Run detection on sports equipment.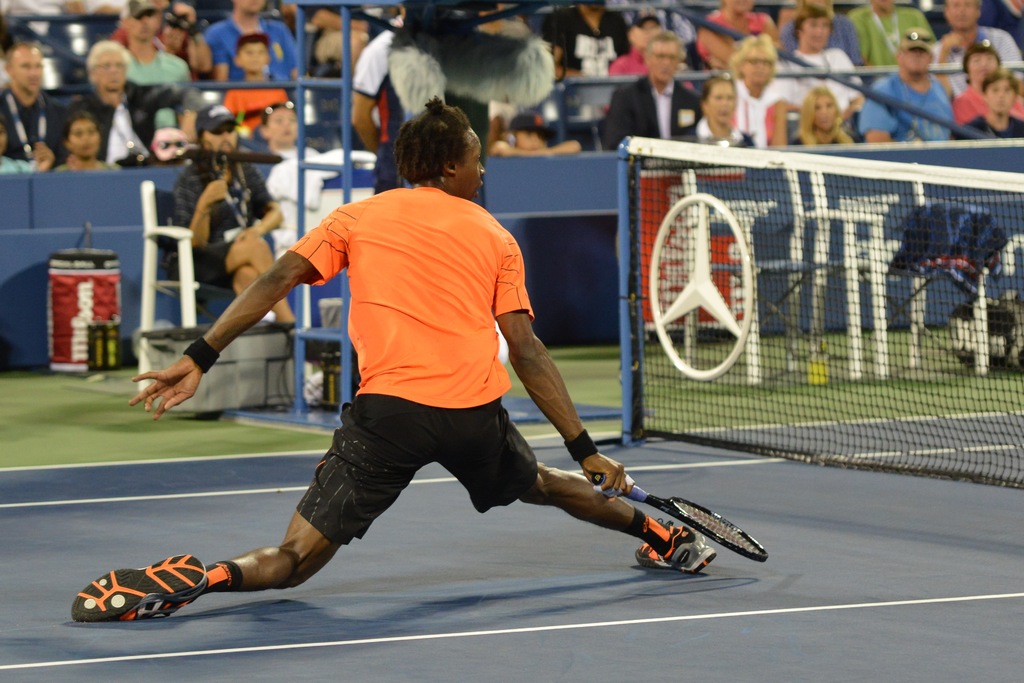
Result: bbox=(72, 553, 210, 629).
